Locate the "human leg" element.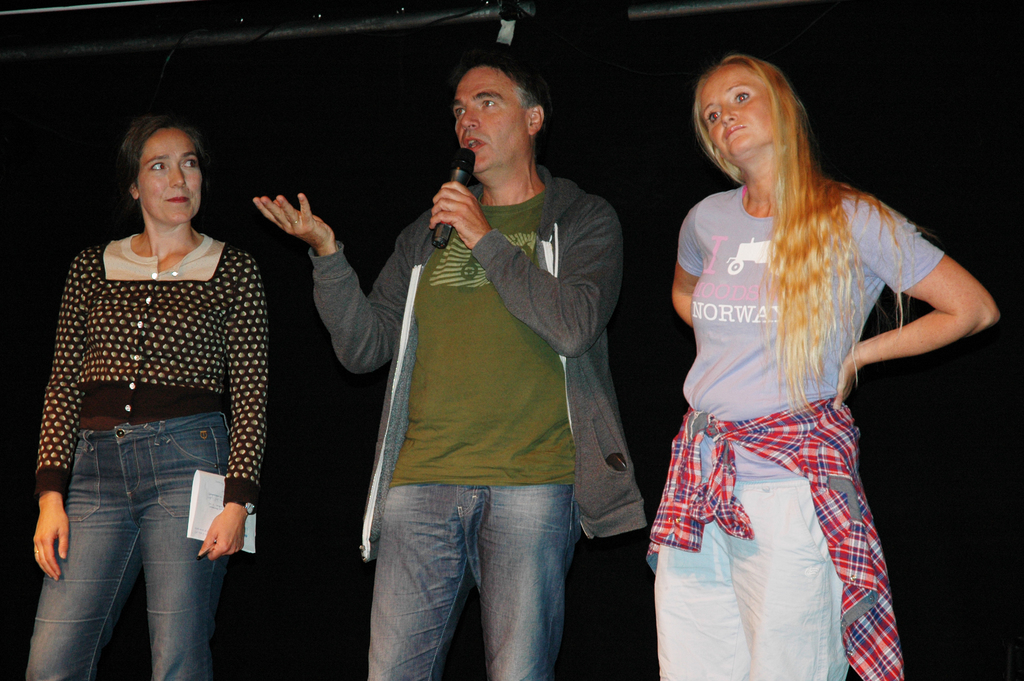
Element bbox: 473:469:581:680.
